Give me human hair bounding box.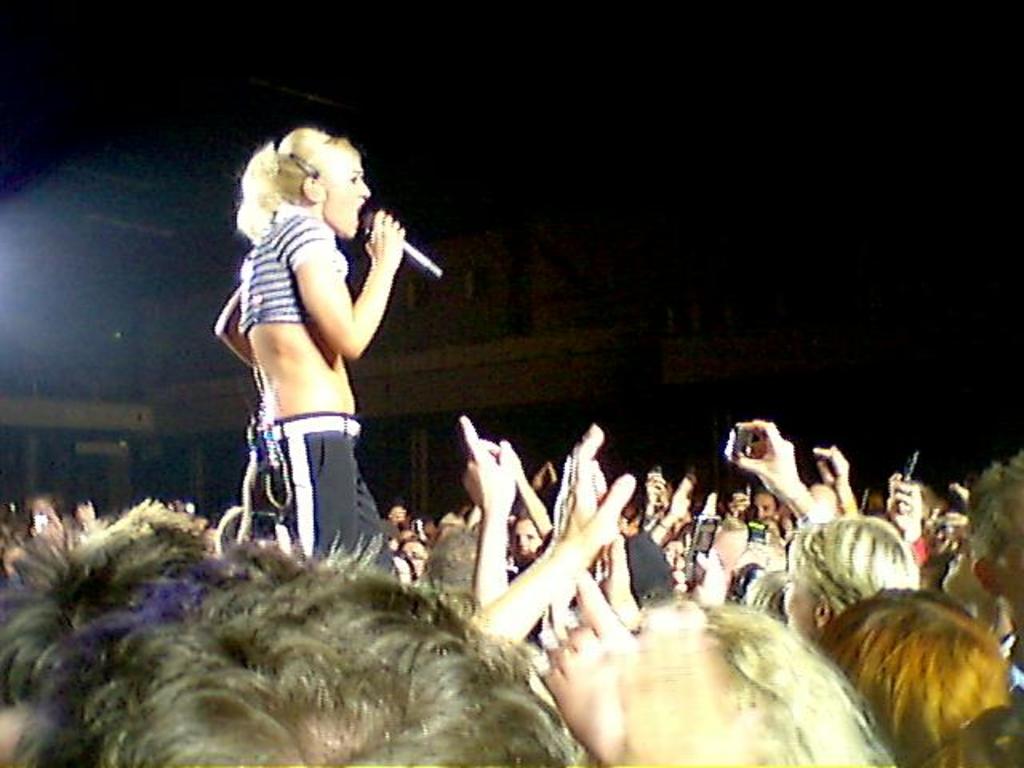
(x1=701, y1=603, x2=898, y2=766).
